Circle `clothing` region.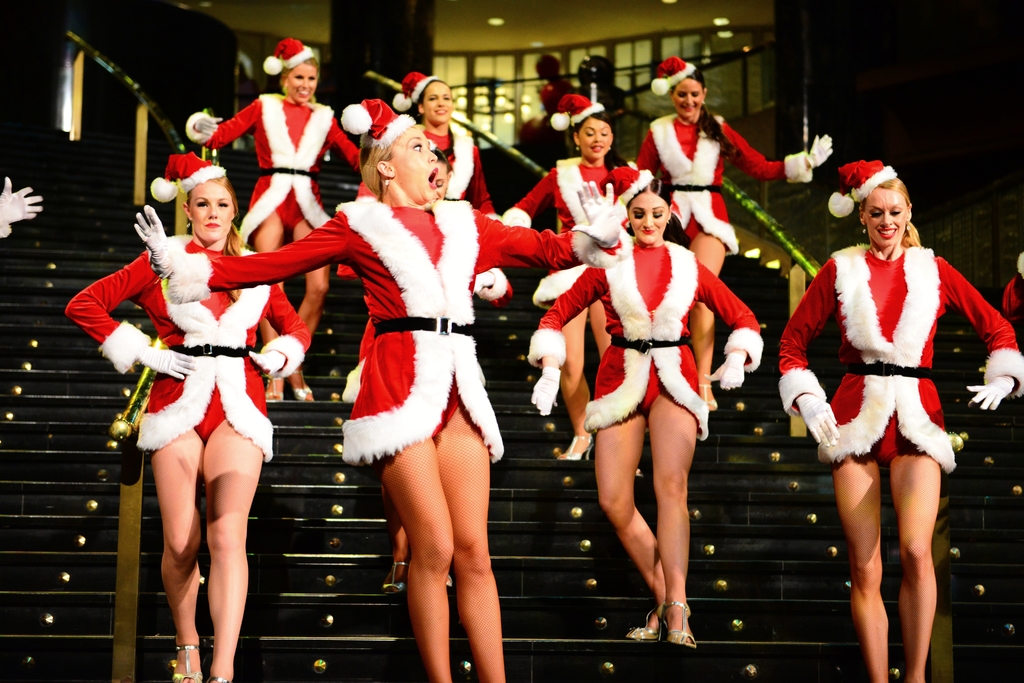
Region: 778:241:1023:463.
